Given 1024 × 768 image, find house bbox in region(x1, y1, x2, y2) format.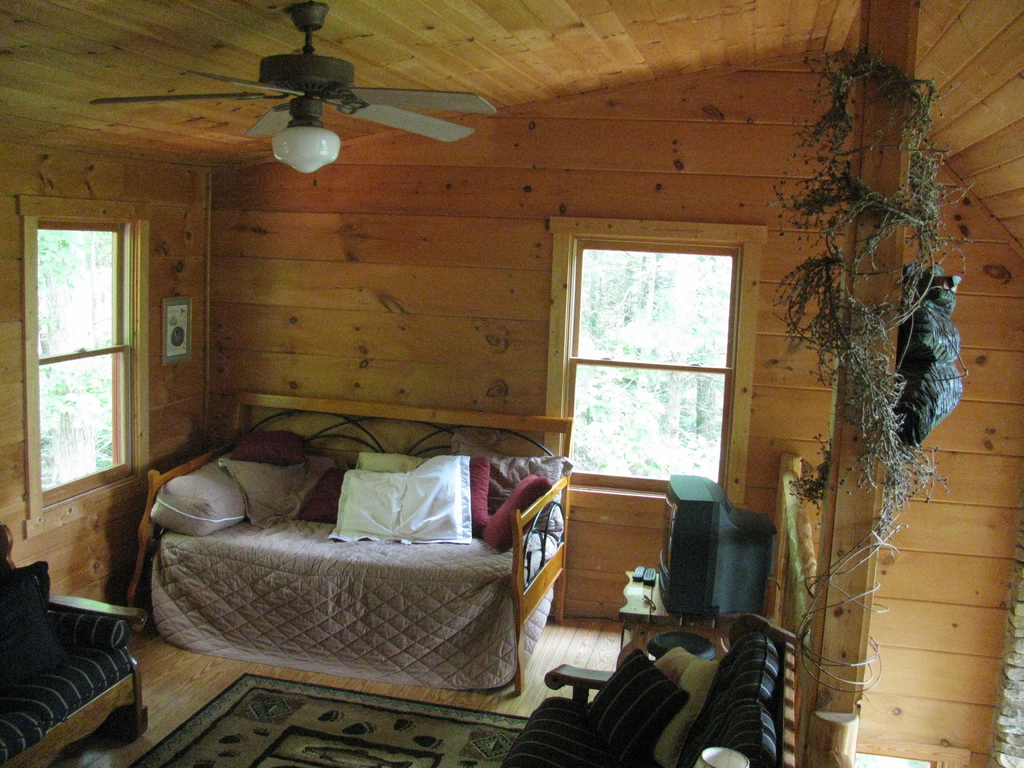
region(0, 0, 1023, 767).
